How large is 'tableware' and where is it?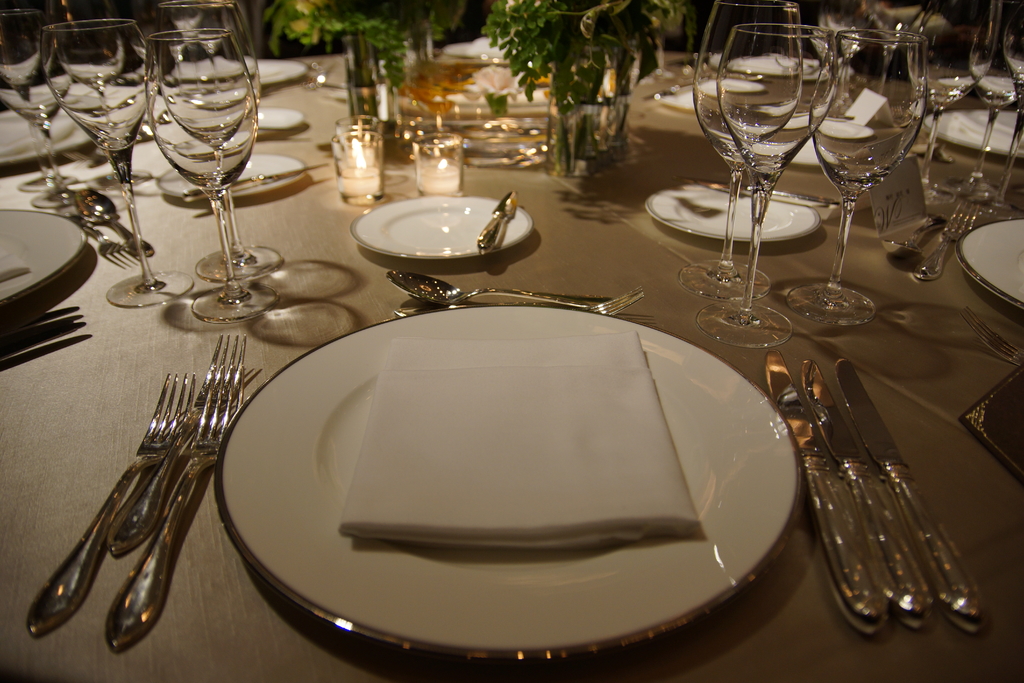
Bounding box: box=[792, 346, 934, 642].
